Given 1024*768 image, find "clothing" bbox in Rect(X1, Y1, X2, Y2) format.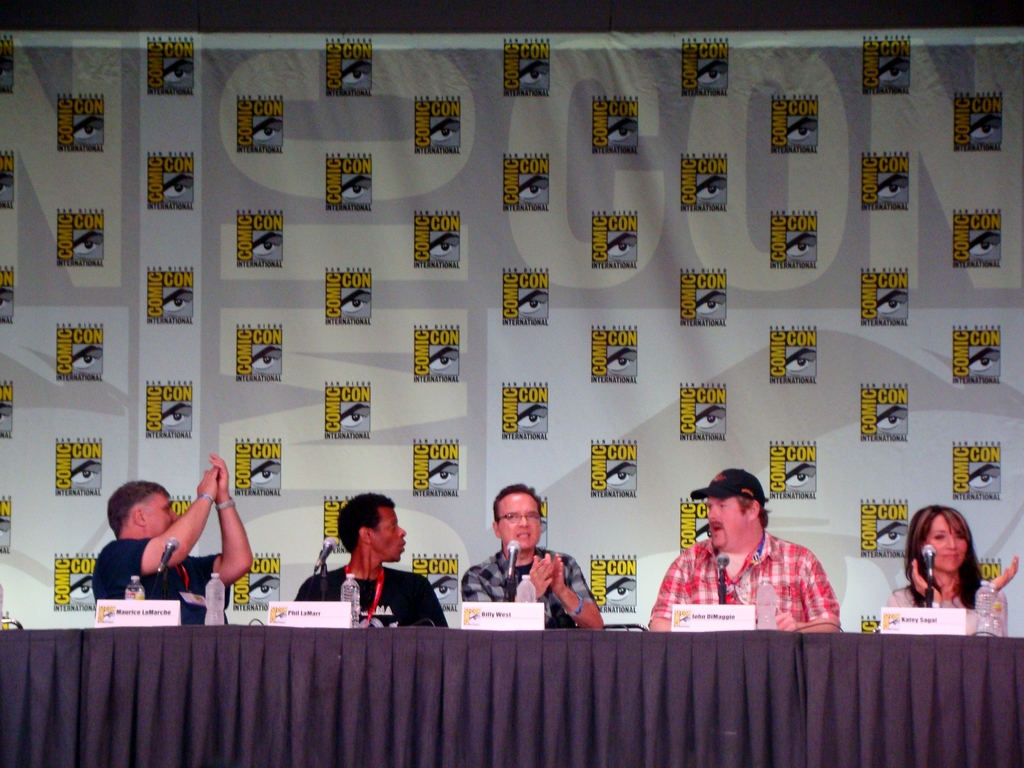
Rect(883, 585, 1009, 641).
